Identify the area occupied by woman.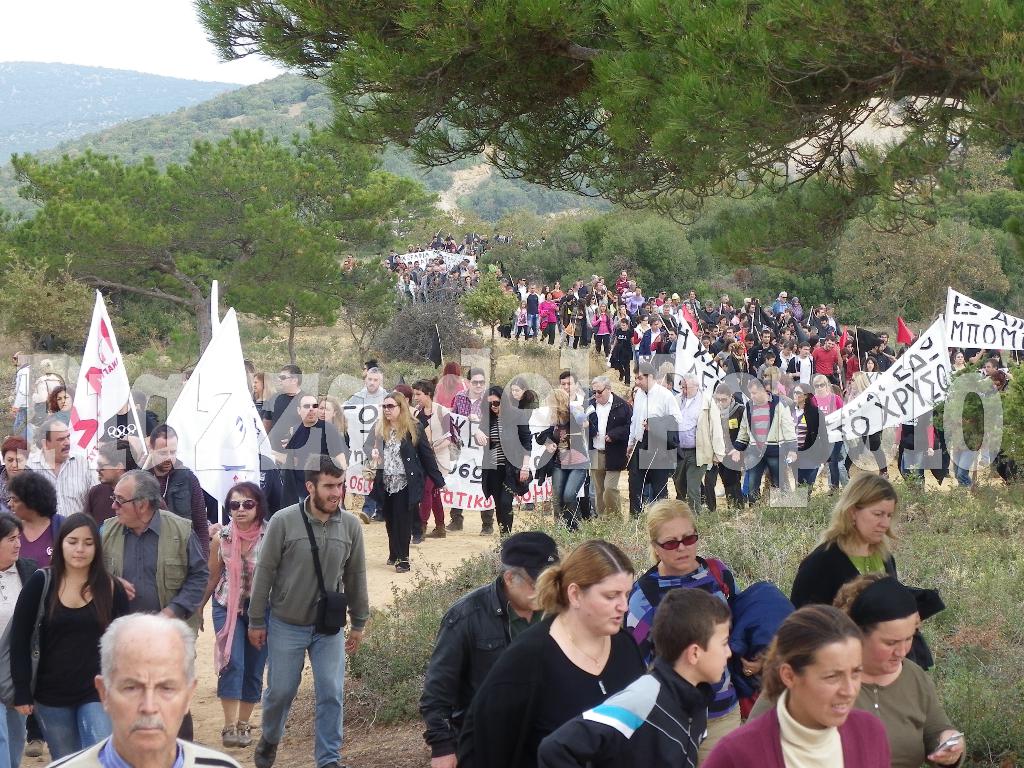
Area: 0/510/47/767.
